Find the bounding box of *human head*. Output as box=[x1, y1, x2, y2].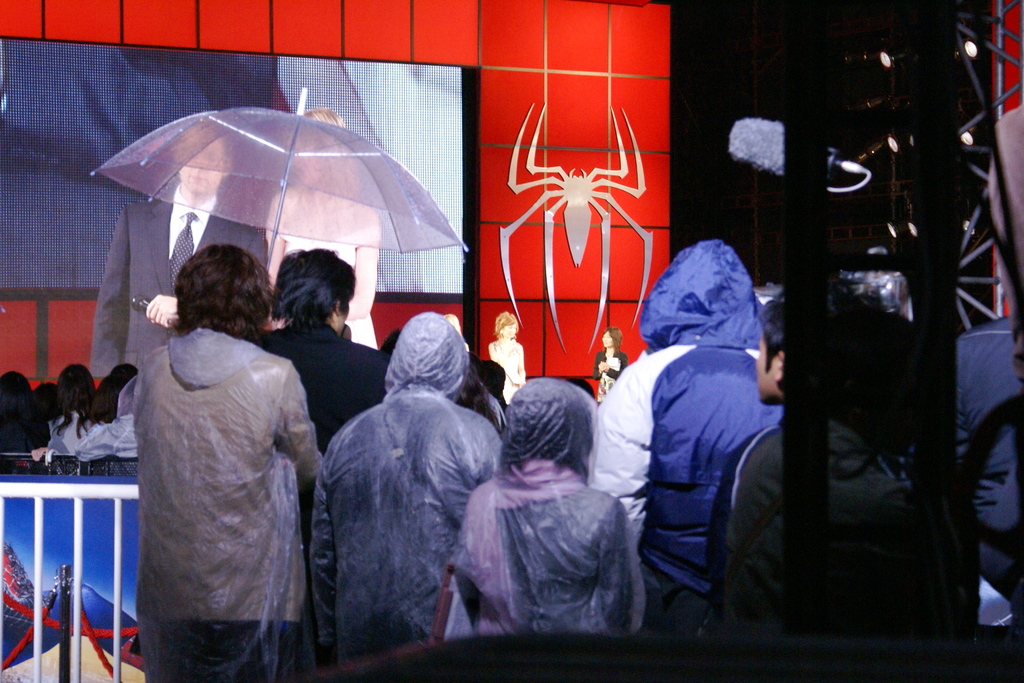
box=[479, 360, 509, 400].
